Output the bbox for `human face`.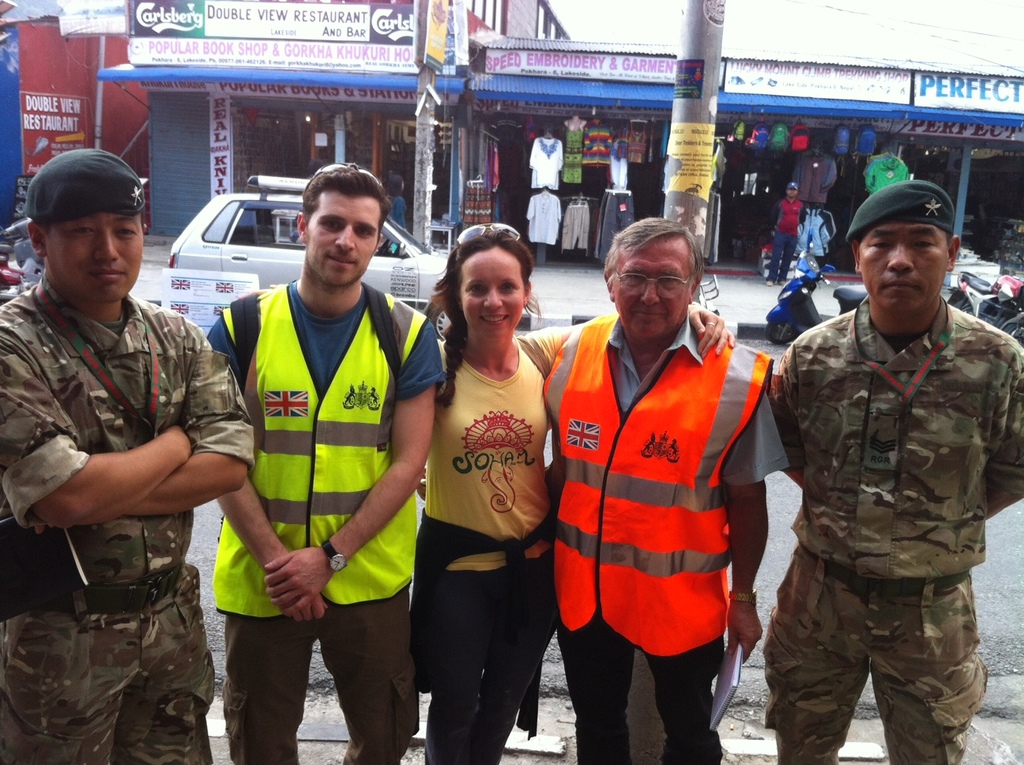
locate(787, 187, 796, 195).
